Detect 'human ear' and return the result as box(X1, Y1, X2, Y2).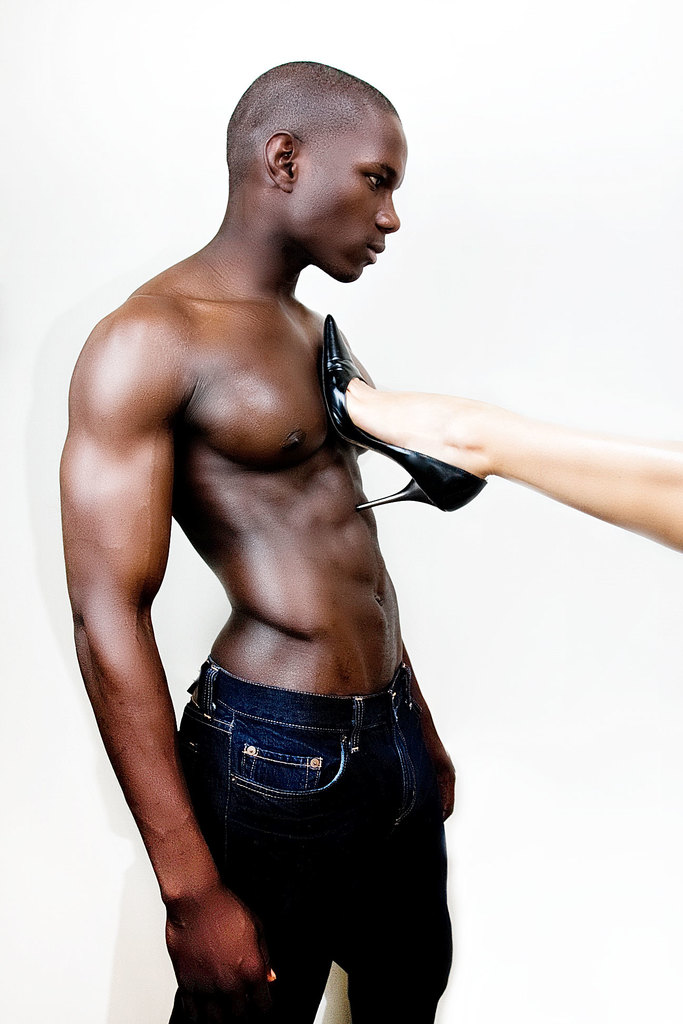
box(267, 135, 298, 189).
